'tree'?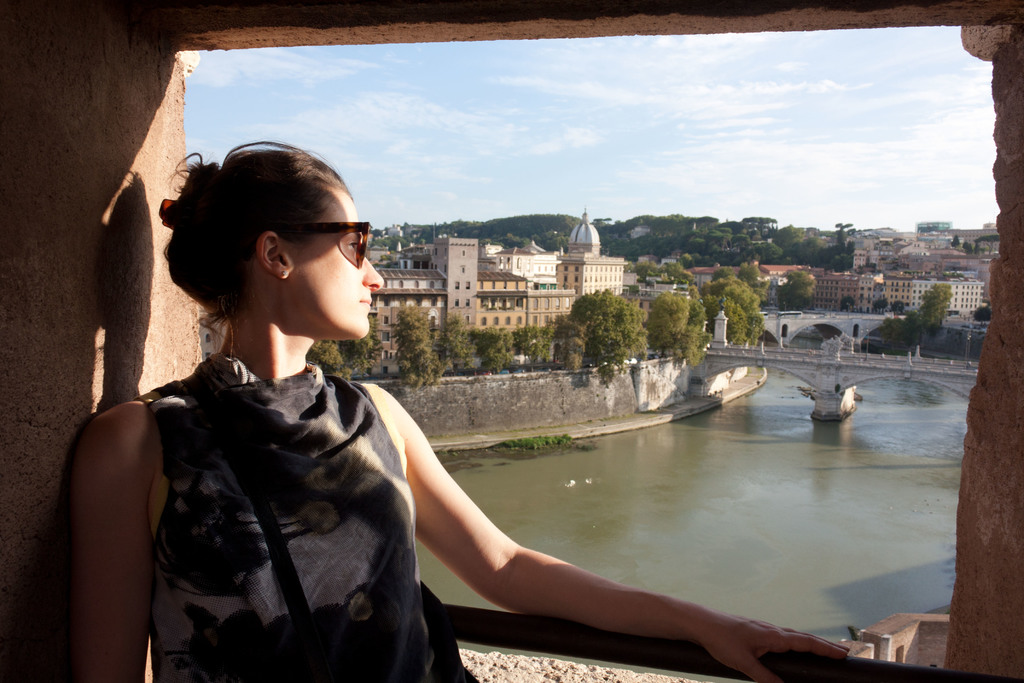
rect(904, 309, 920, 356)
